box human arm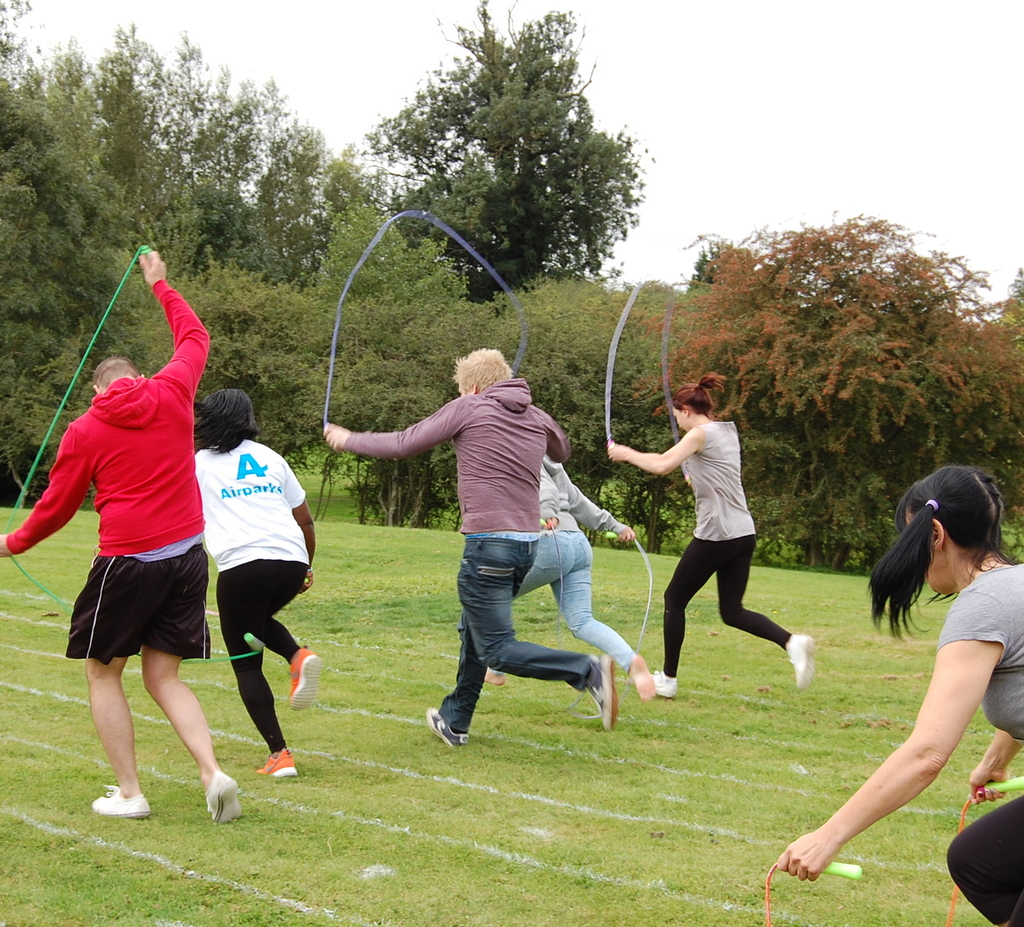
{"x1": 316, "y1": 394, "x2": 456, "y2": 450}
